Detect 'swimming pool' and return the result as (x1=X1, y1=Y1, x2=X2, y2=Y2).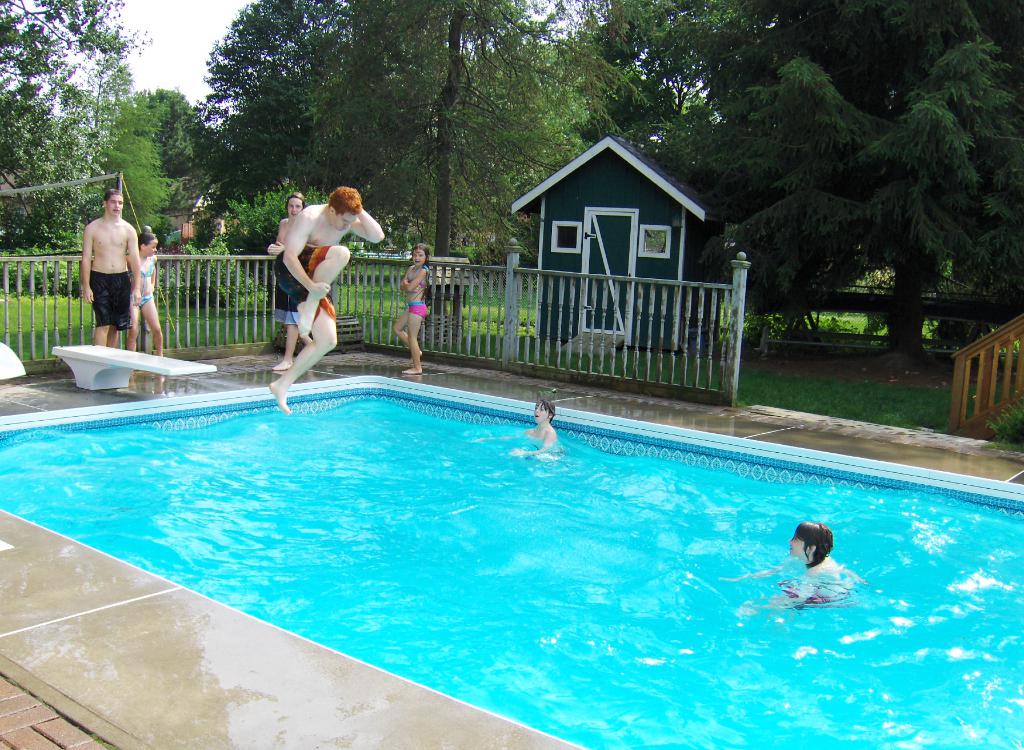
(x1=0, y1=376, x2=1023, y2=749).
